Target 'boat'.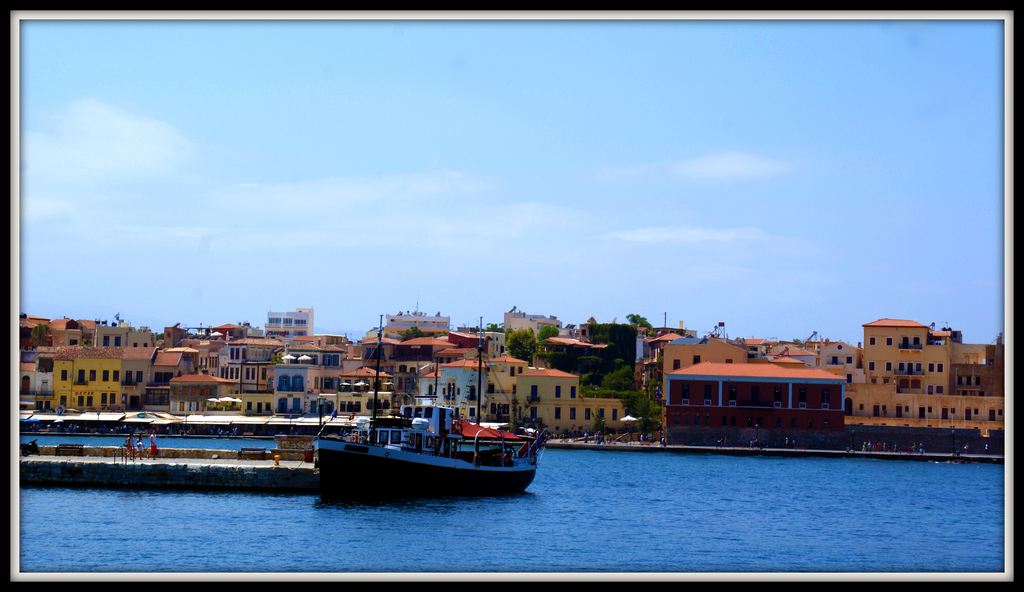
Target region: [x1=307, y1=350, x2=548, y2=500].
